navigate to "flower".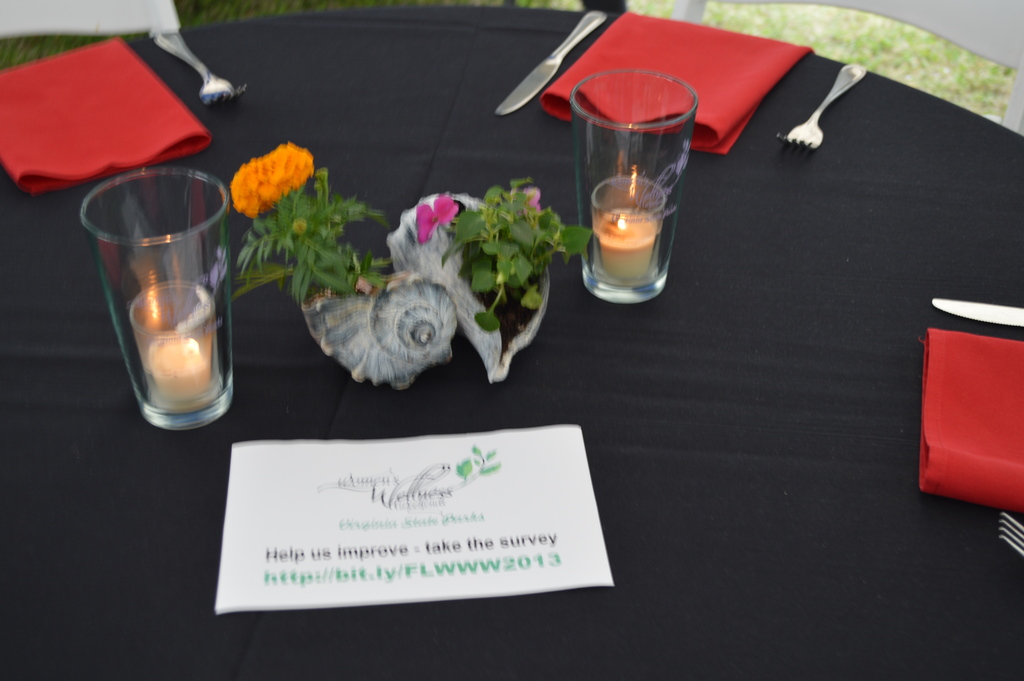
Navigation target: 230/139/316/220.
